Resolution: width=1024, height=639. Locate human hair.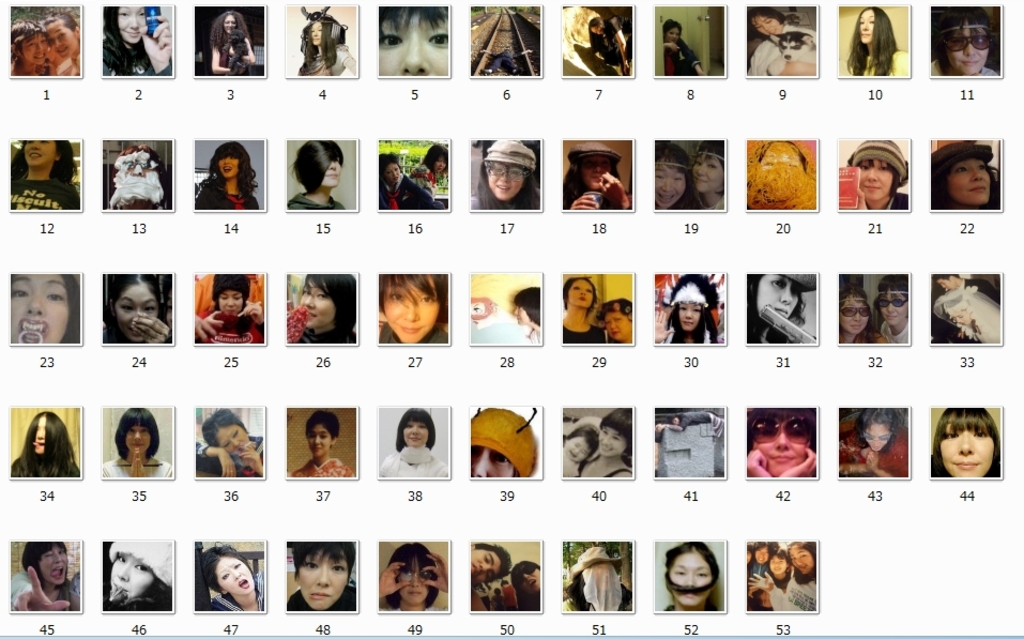
bbox(932, 5, 993, 76).
